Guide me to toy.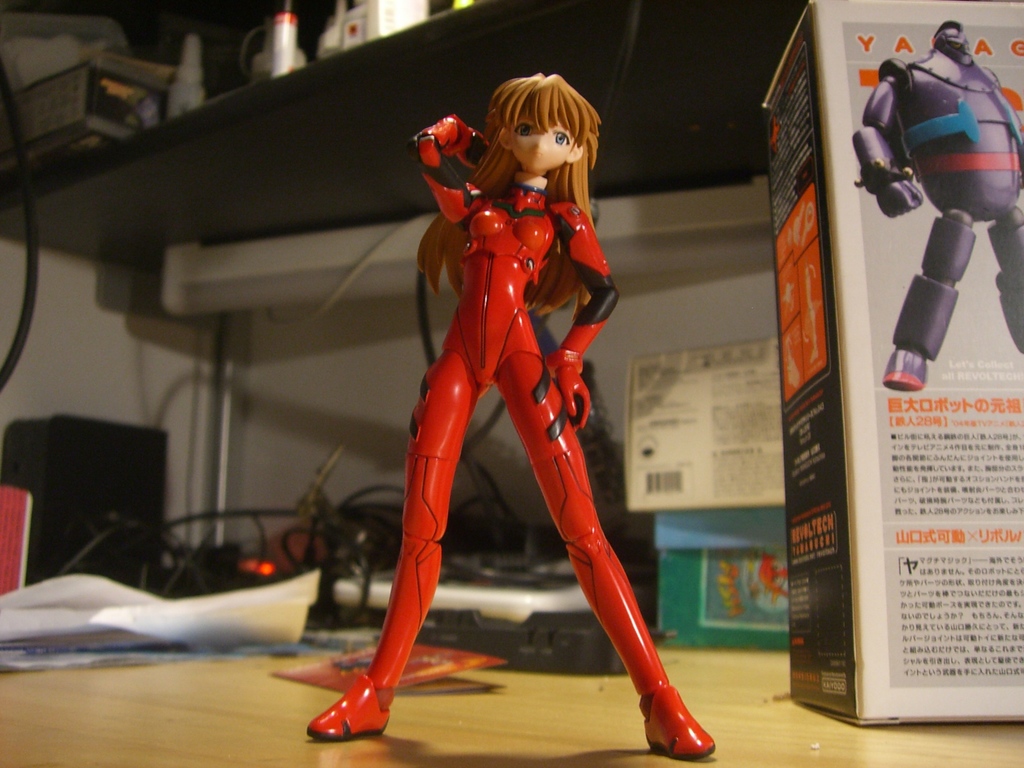
Guidance: [837,8,1023,403].
